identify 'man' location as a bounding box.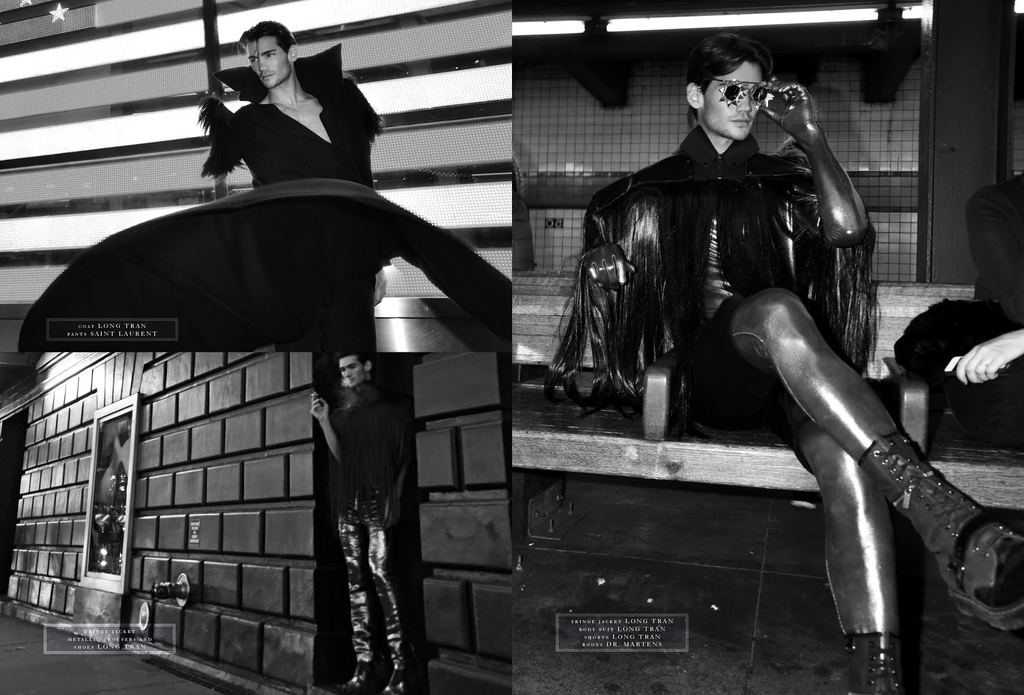
200:20:383:302.
